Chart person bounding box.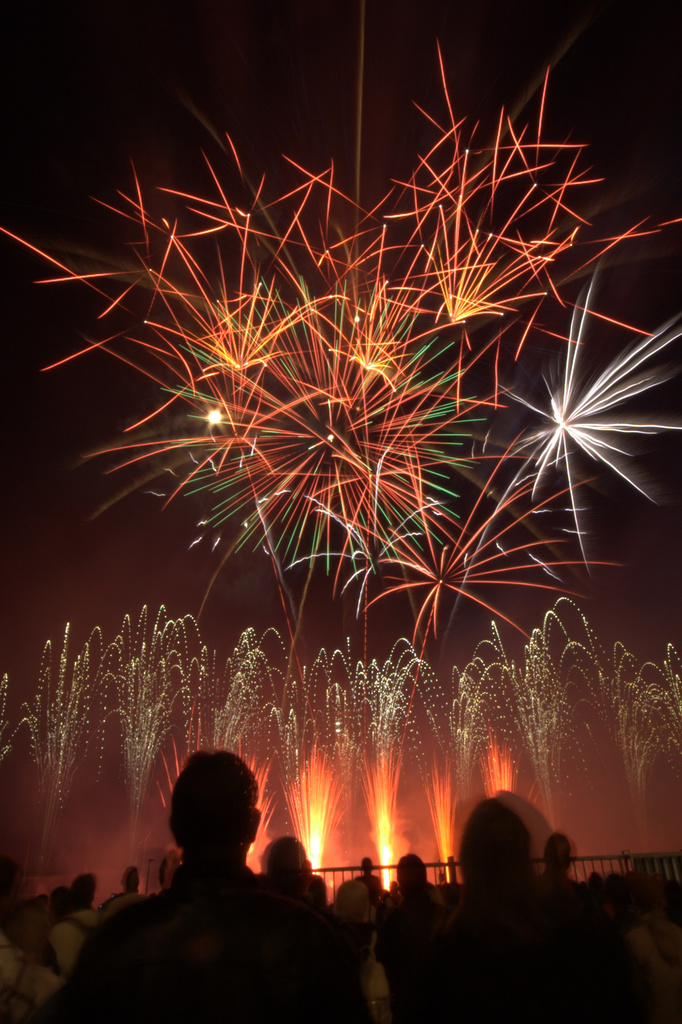
Charted: pyautogui.locateOnScreen(0, 862, 59, 1023).
